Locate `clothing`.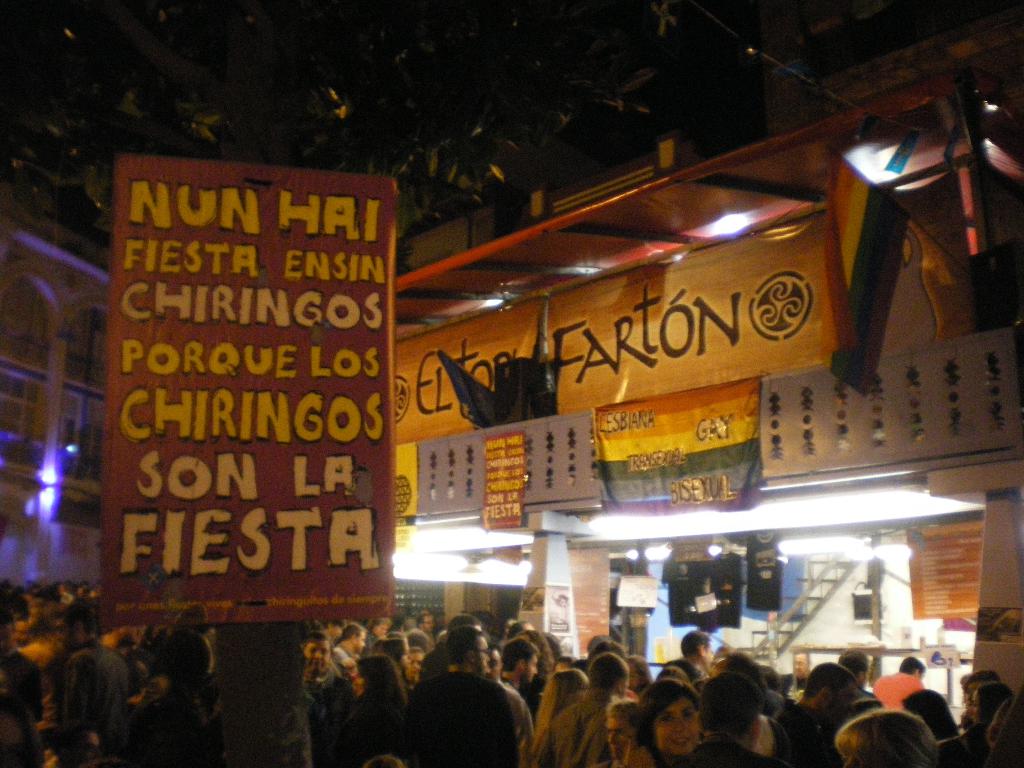
Bounding box: 662, 552, 706, 627.
